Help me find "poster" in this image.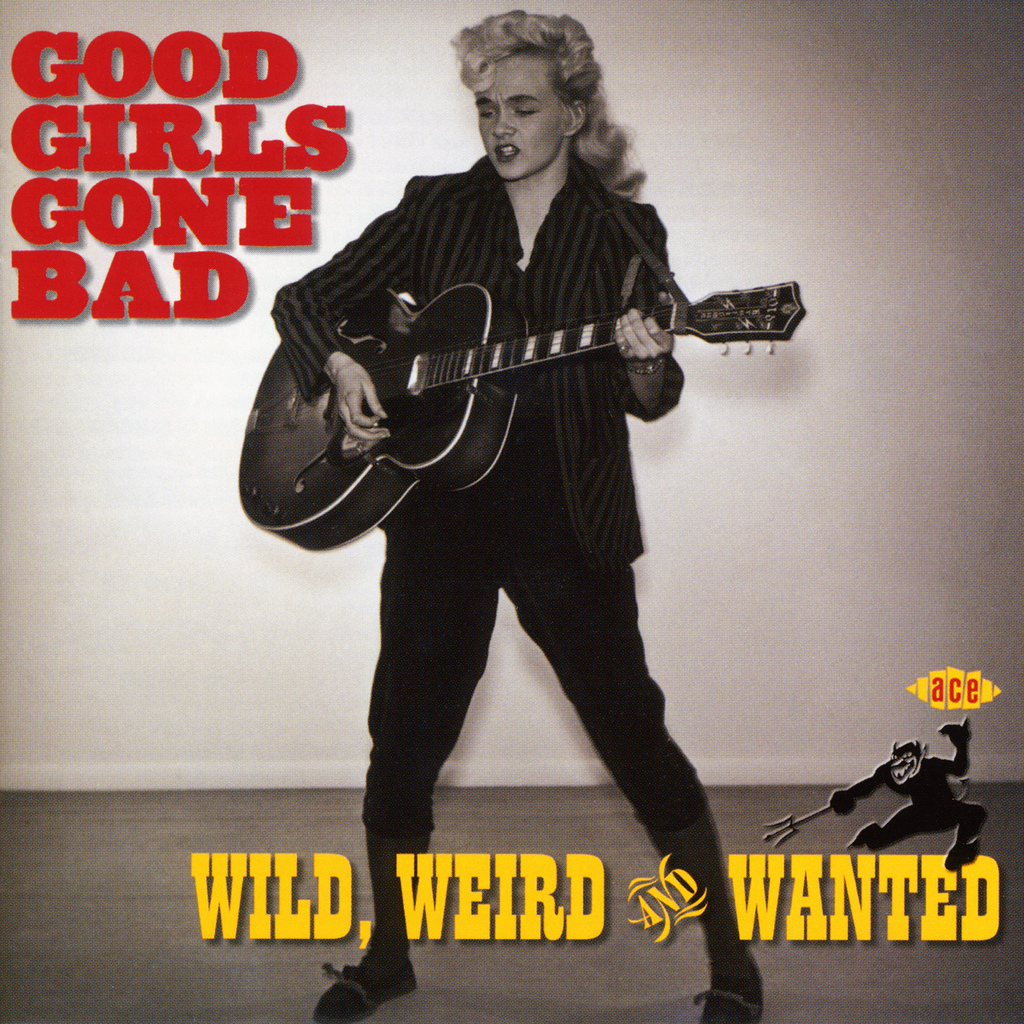
Found it: region(0, 0, 1023, 1023).
